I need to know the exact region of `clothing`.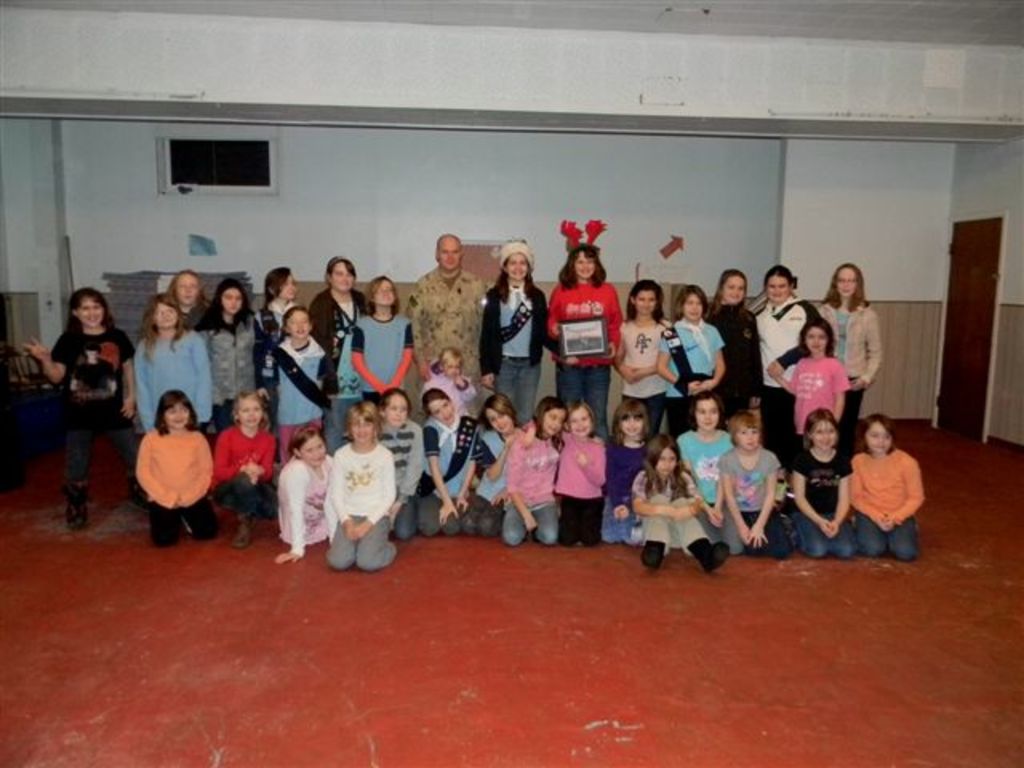
Region: {"x1": 357, "y1": 306, "x2": 419, "y2": 394}.
